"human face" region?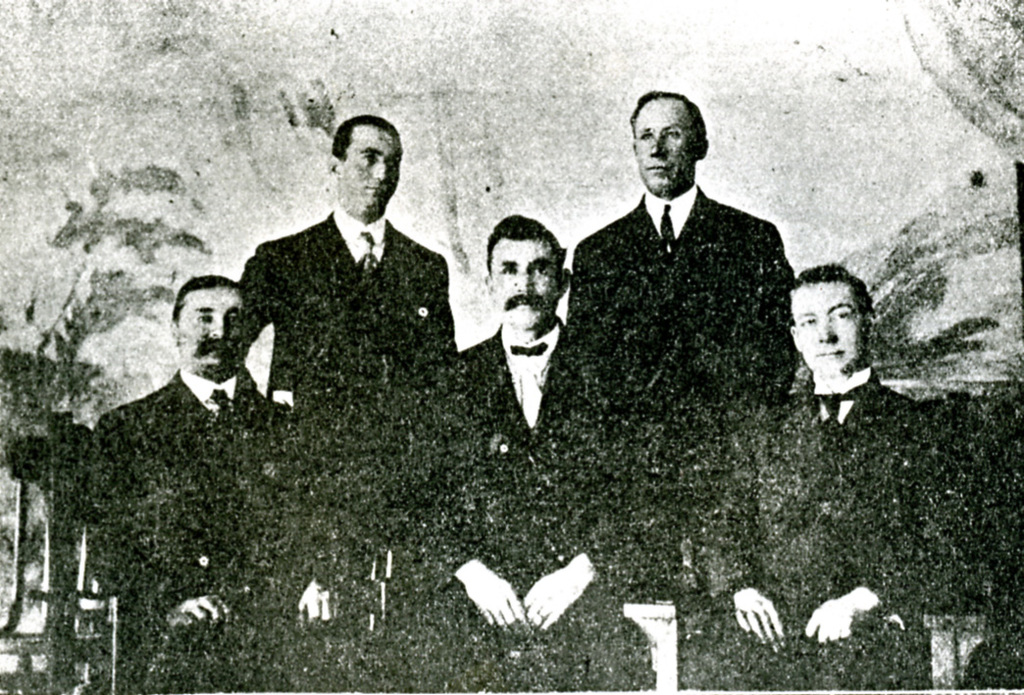
left=346, top=122, right=406, bottom=220
